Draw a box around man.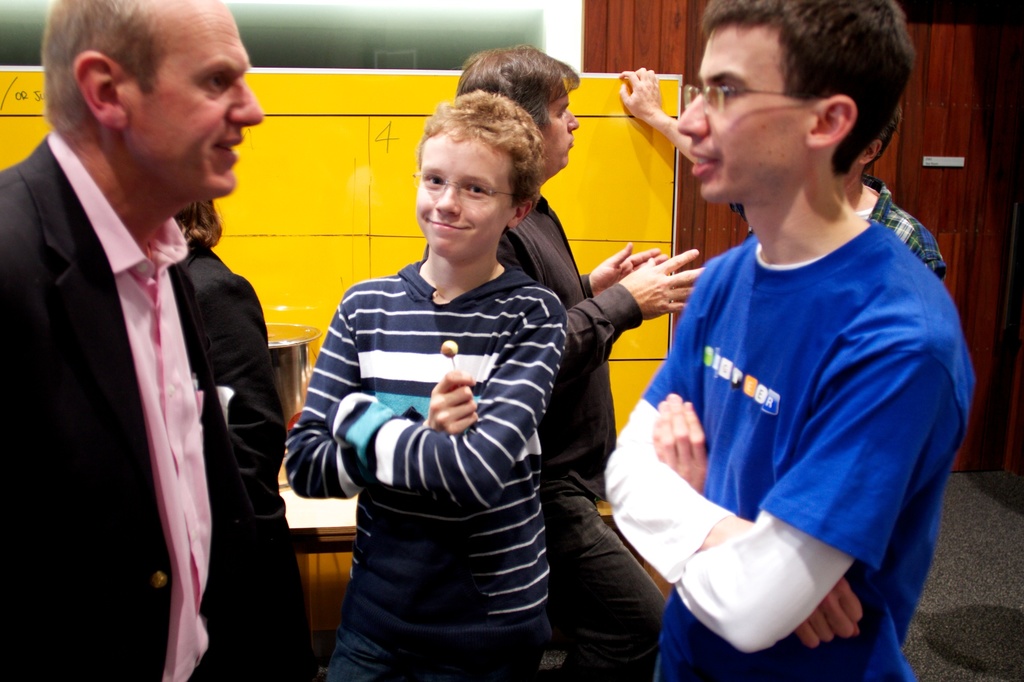
BBox(419, 43, 712, 681).
